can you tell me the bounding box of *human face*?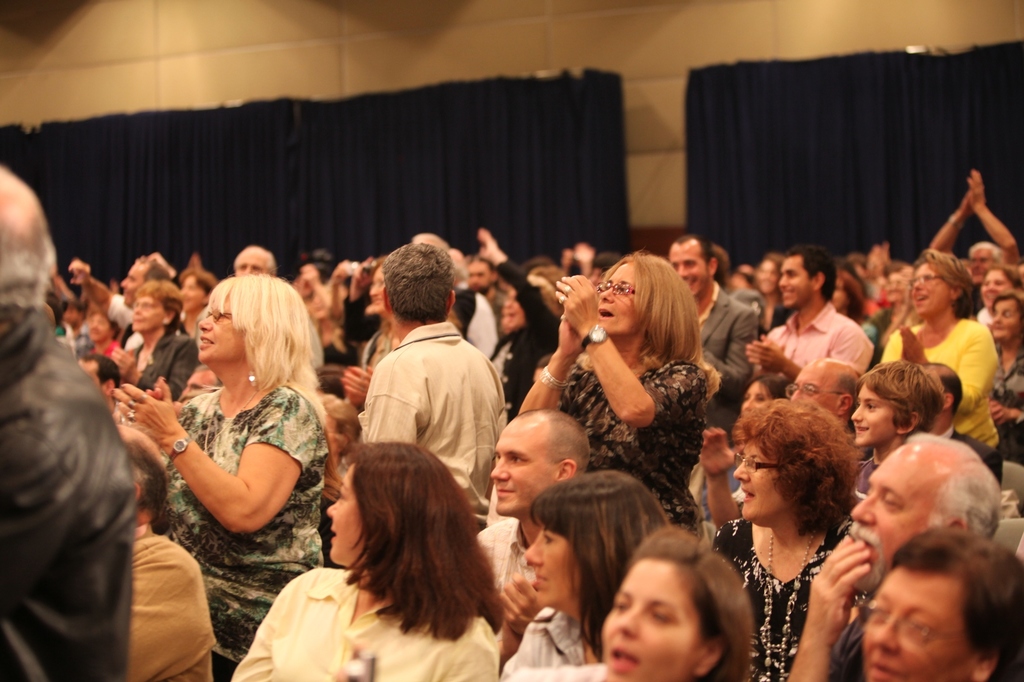
667, 239, 709, 296.
